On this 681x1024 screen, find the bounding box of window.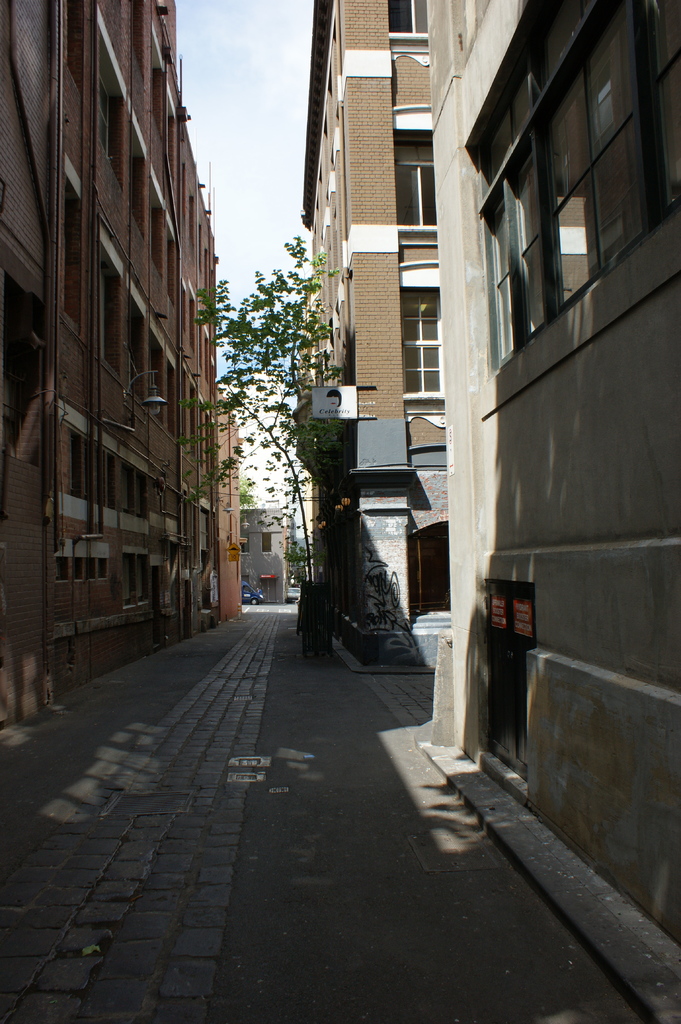
Bounding box: <region>403, 291, 443, 406</region>.
